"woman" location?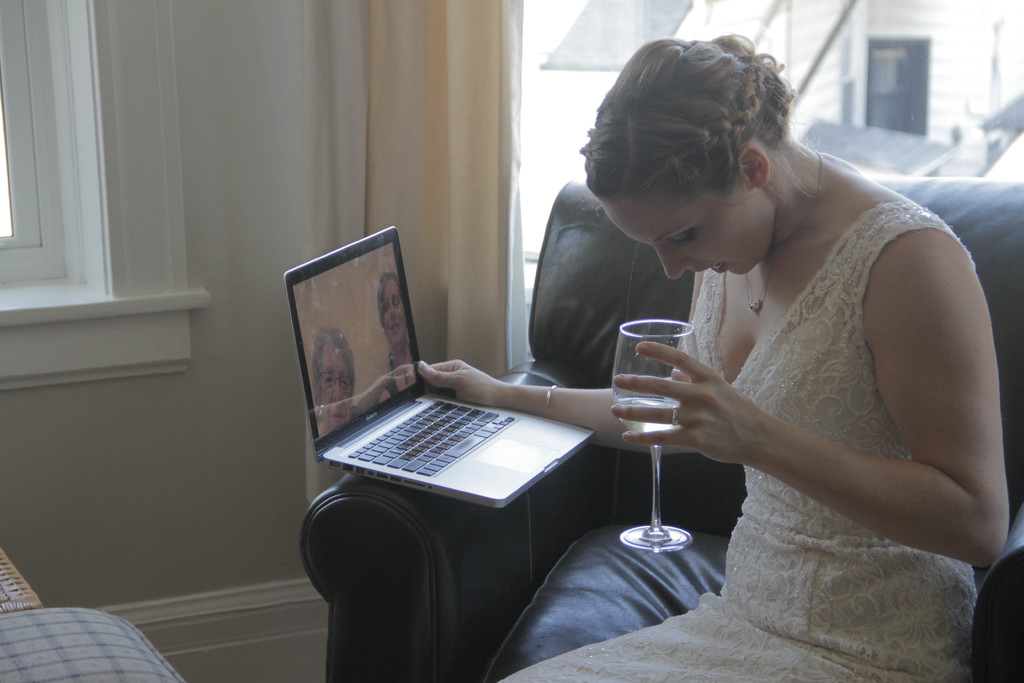
530,19,965,680
